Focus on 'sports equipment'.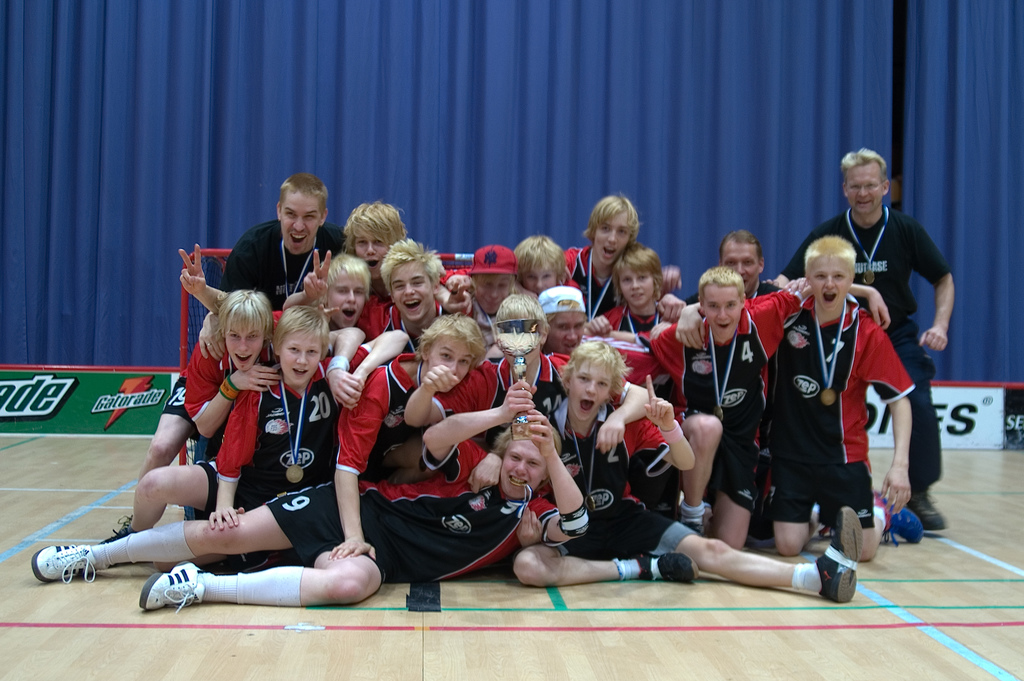
Focused at bbox=[640, 546, 698, 584].
